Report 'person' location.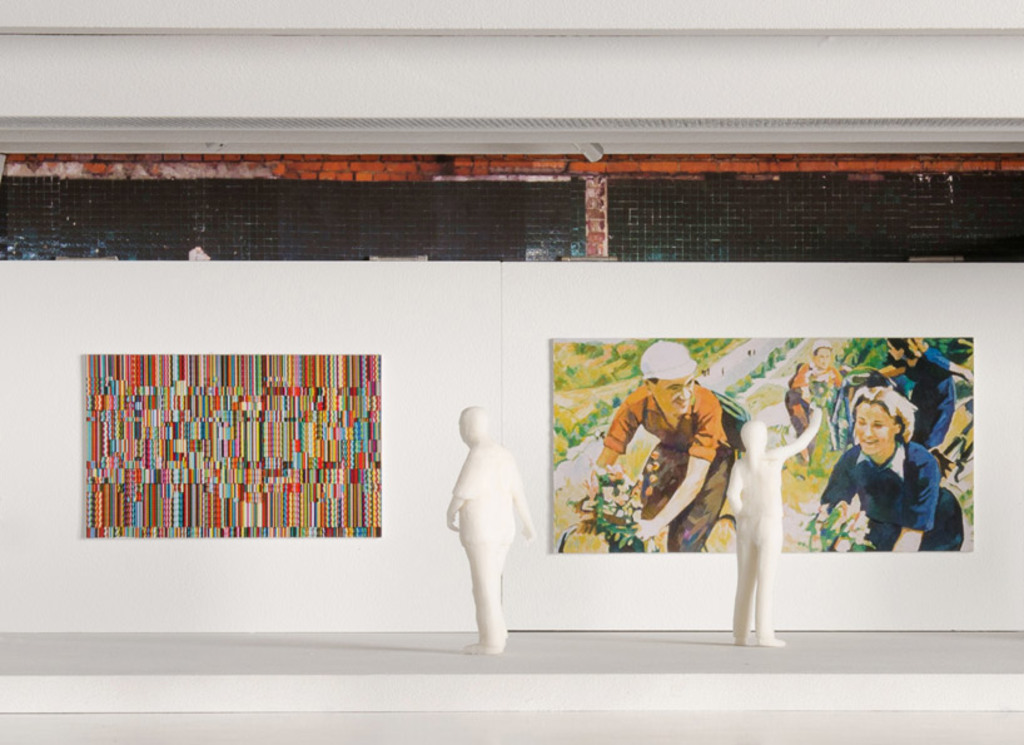
Report: l=727, t=401, r=827, b=649.
